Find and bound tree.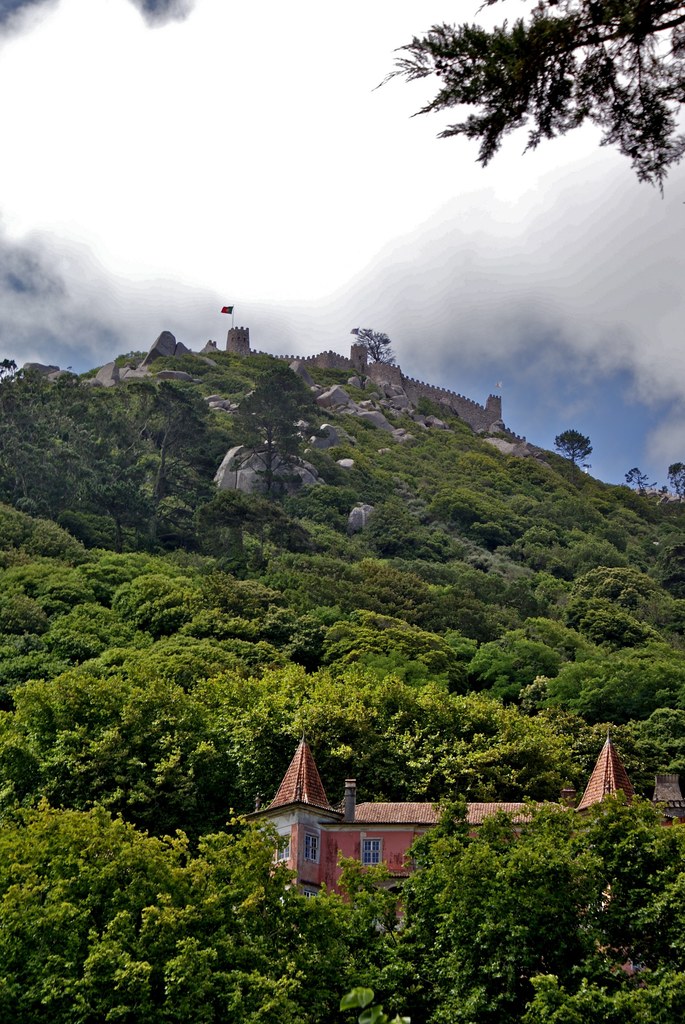
Bound: (362,12,663,185).
